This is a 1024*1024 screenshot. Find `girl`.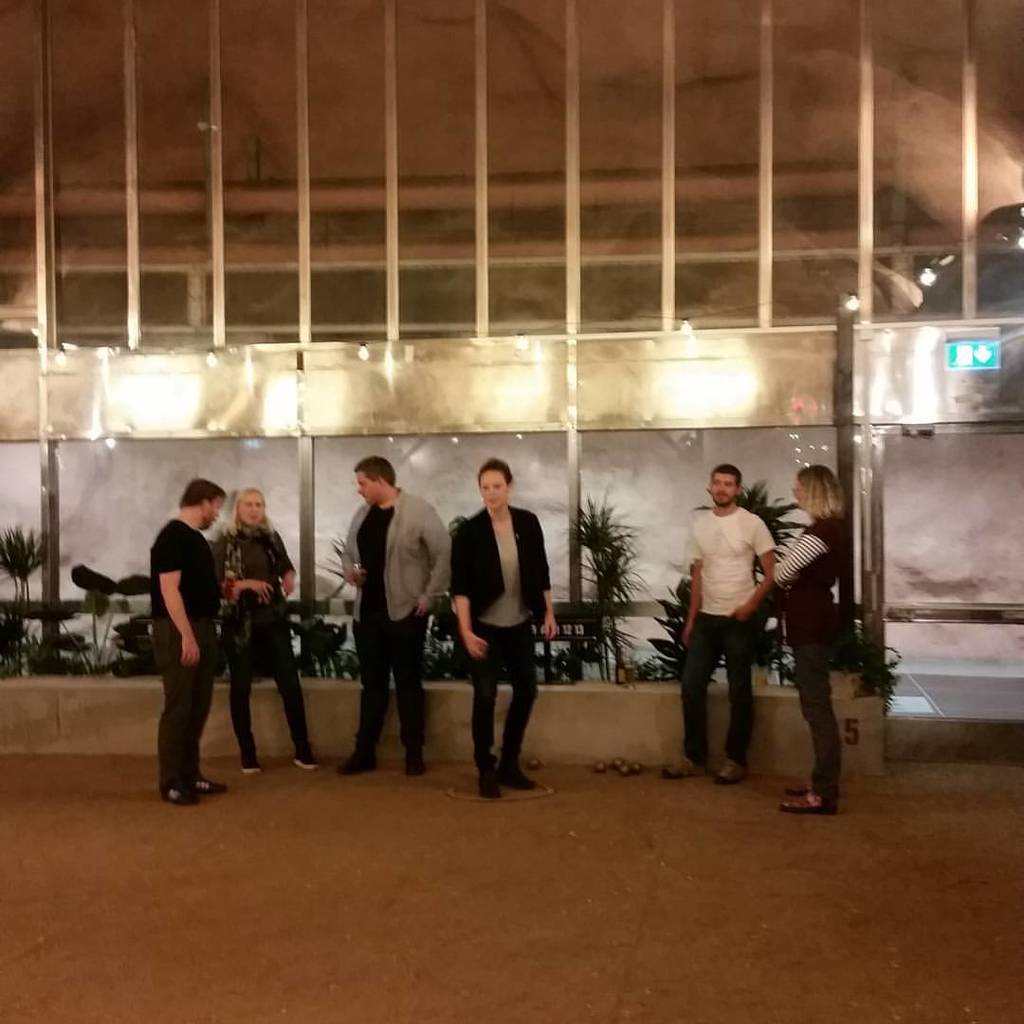
Bounding box: box=[772, 441, 837, 807].
